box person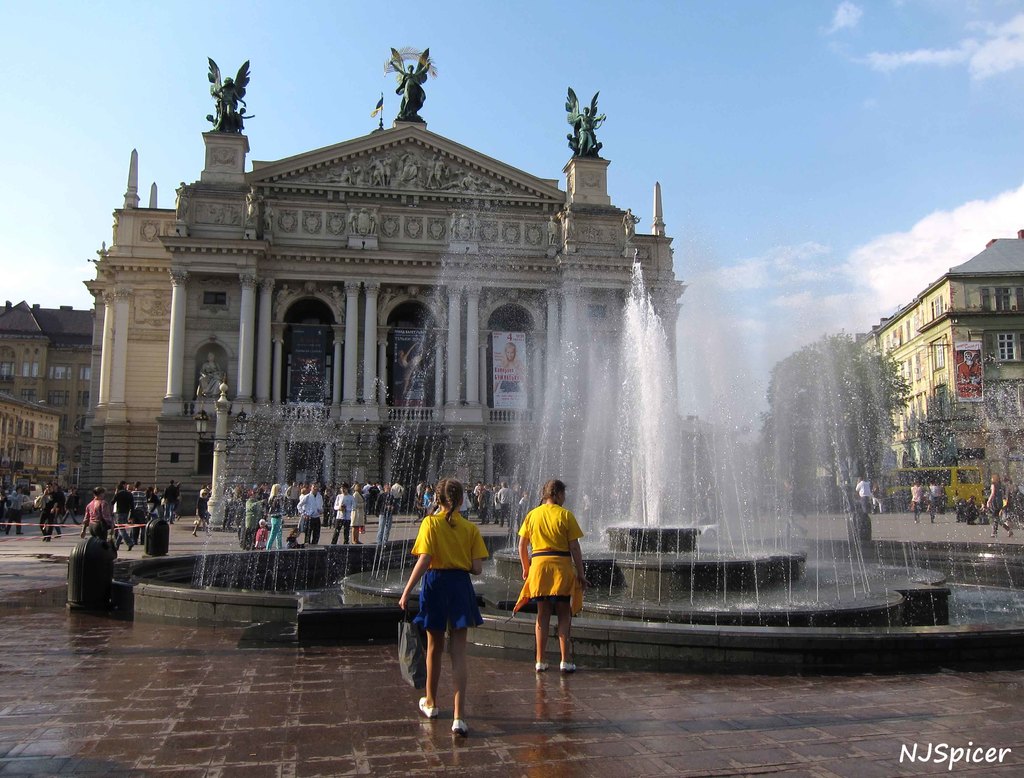
975,499,983,523
